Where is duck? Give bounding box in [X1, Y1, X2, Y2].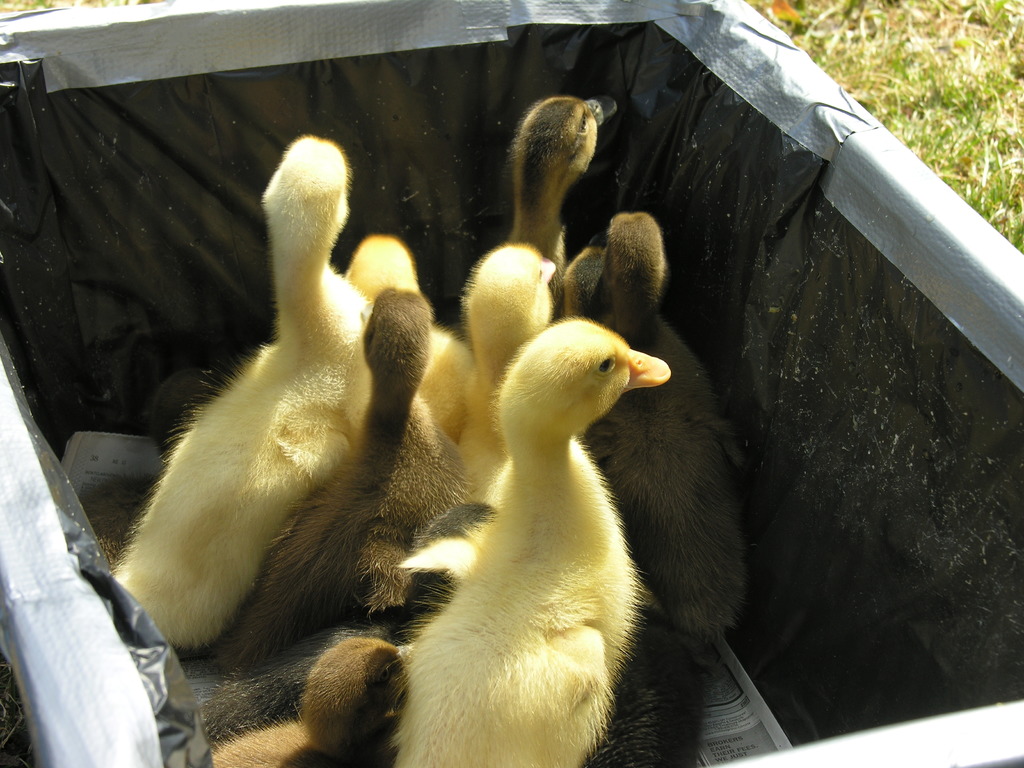
[344, 230, 428, 312].
